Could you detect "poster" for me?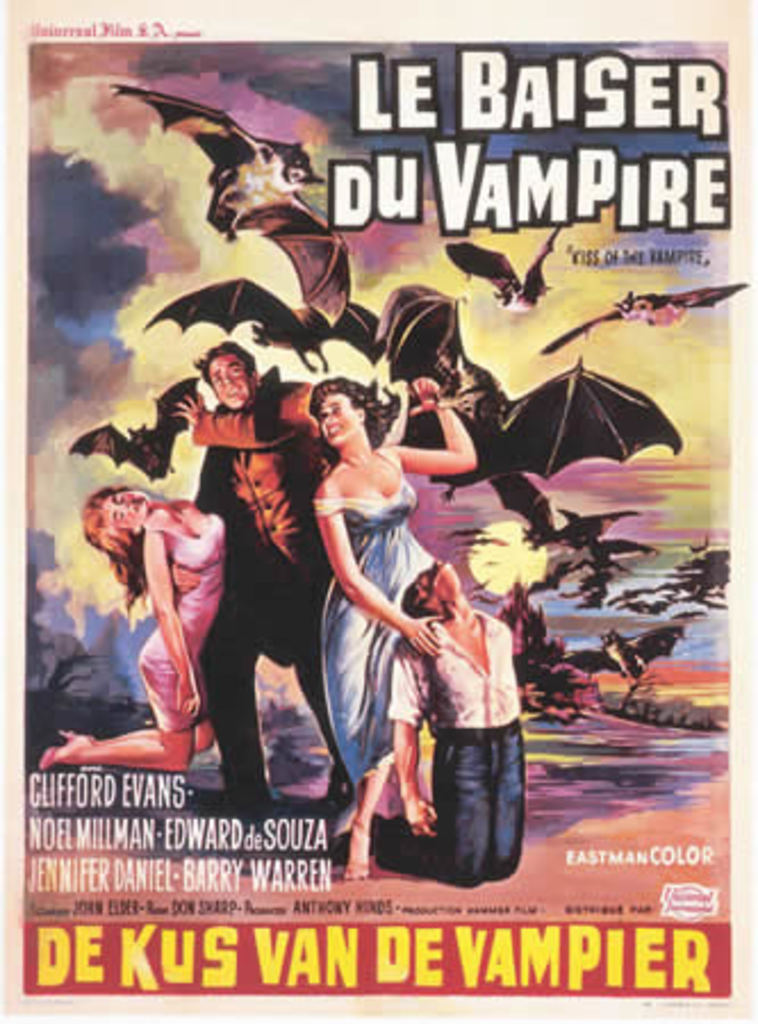
Detection result: rect(7, 0, 756, 1022).
